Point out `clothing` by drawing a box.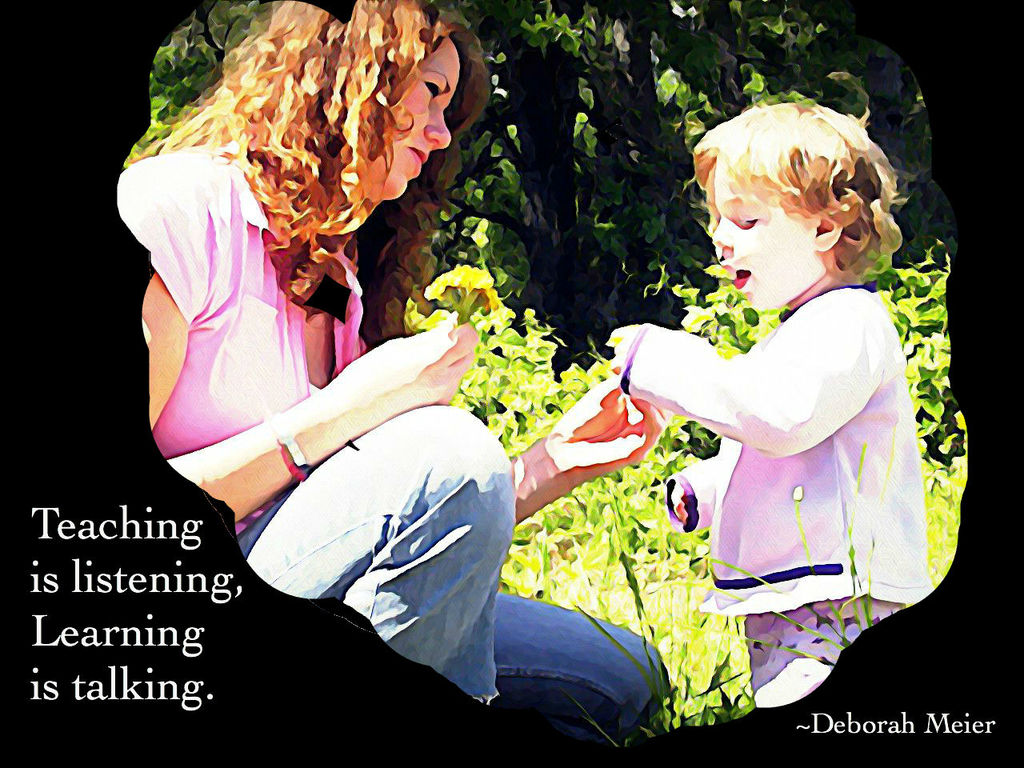
left=610, top=252, right=943, bottom=634.
